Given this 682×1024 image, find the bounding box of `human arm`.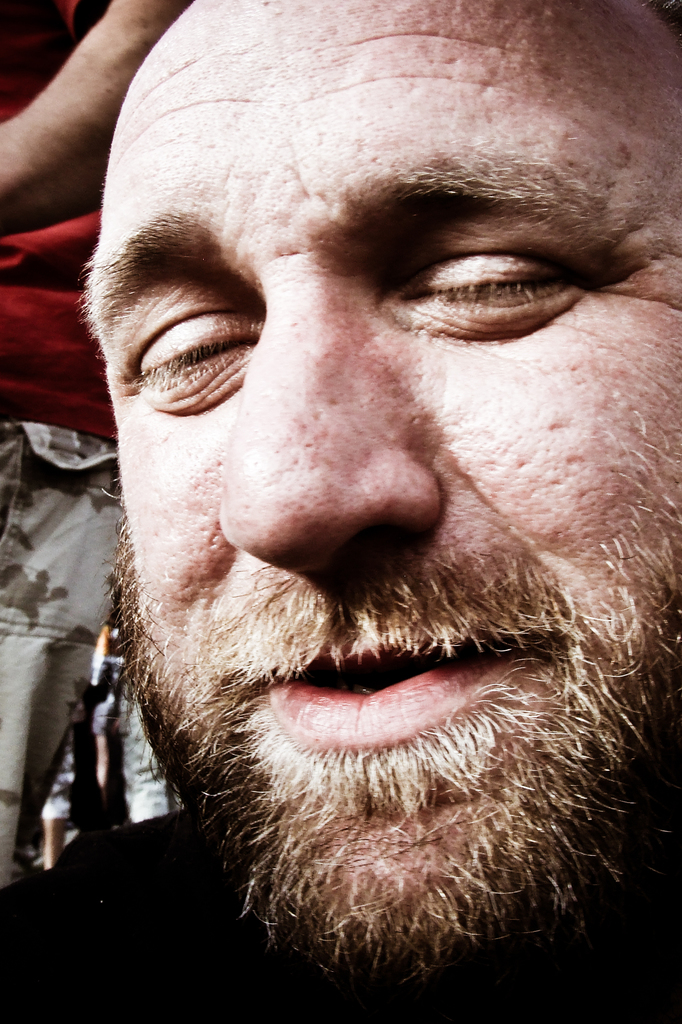
rect(0, 807, 216, 1023).
